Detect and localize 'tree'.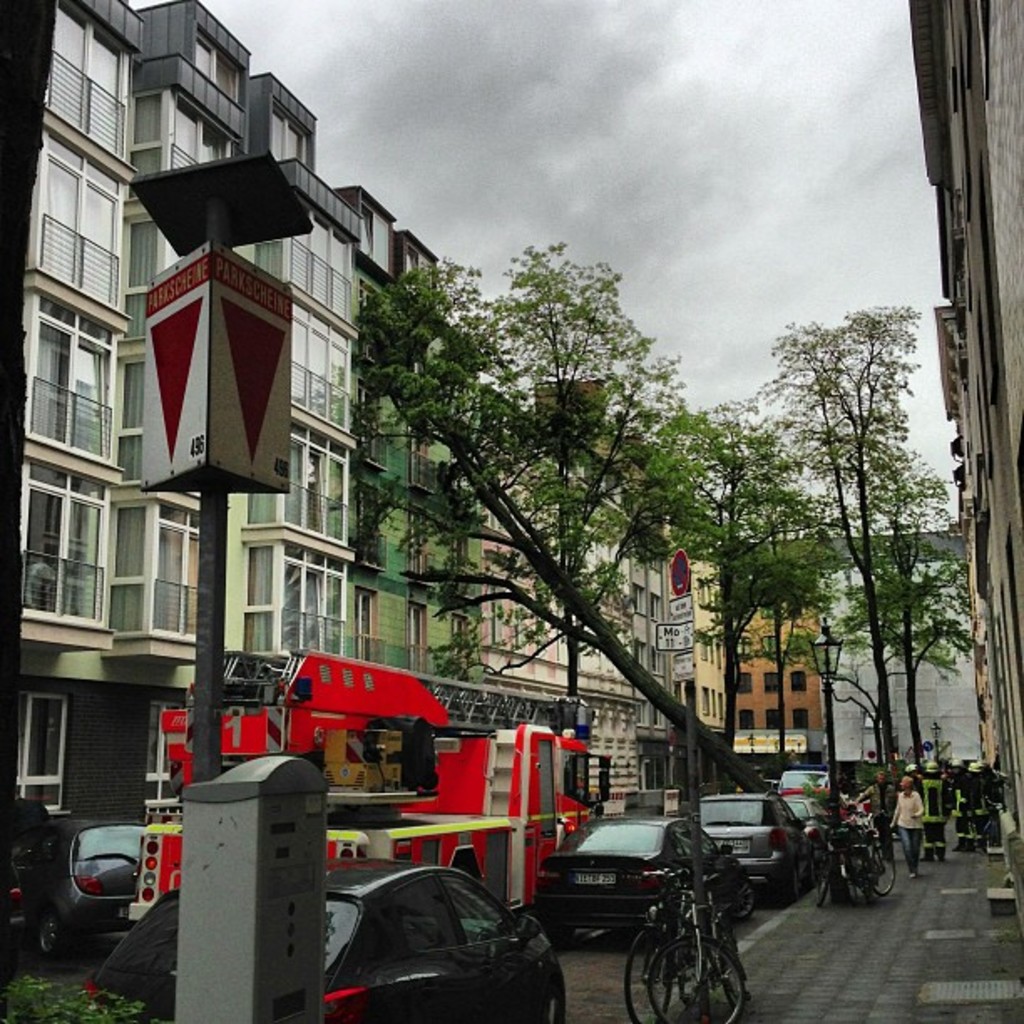
Localized at bbox=(338, 254, 768, 847).
